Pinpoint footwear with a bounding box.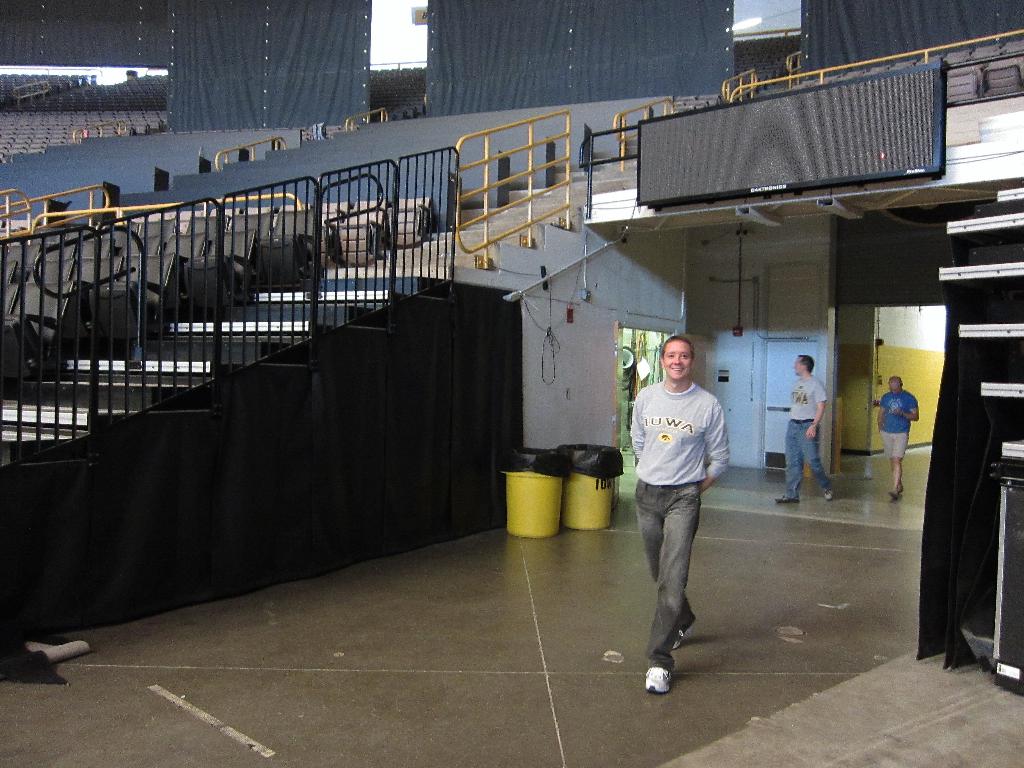
<region>671, 621, 696, 650</region>.
